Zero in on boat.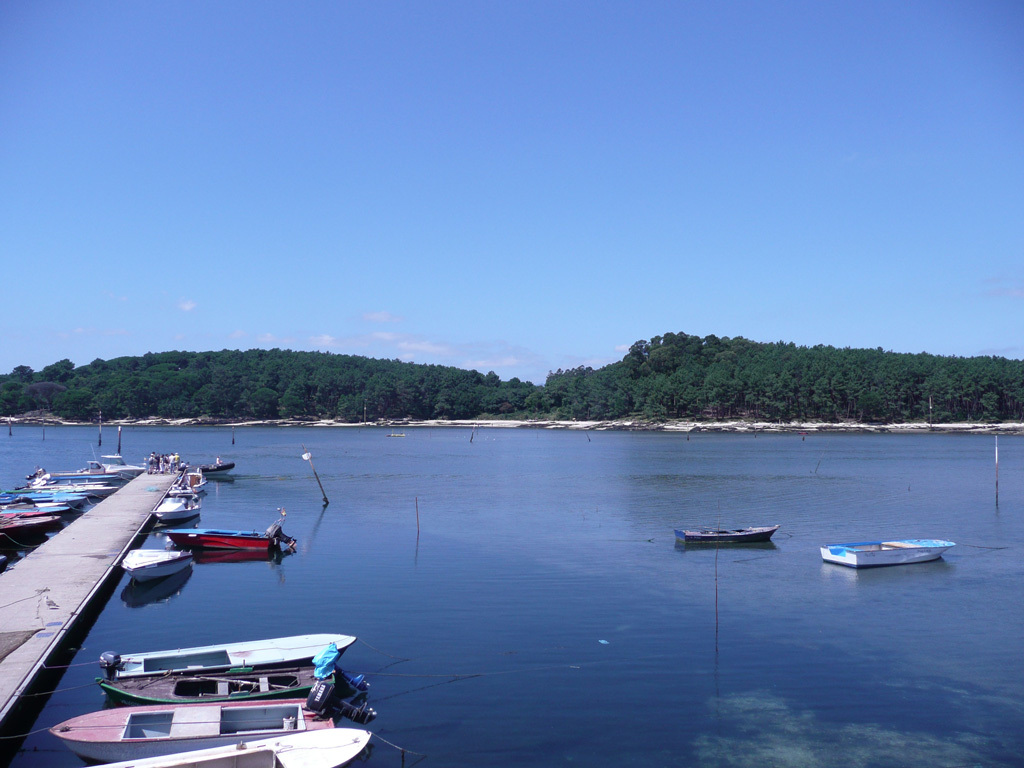
Zeroed in: 820, 534, 956, 569.
